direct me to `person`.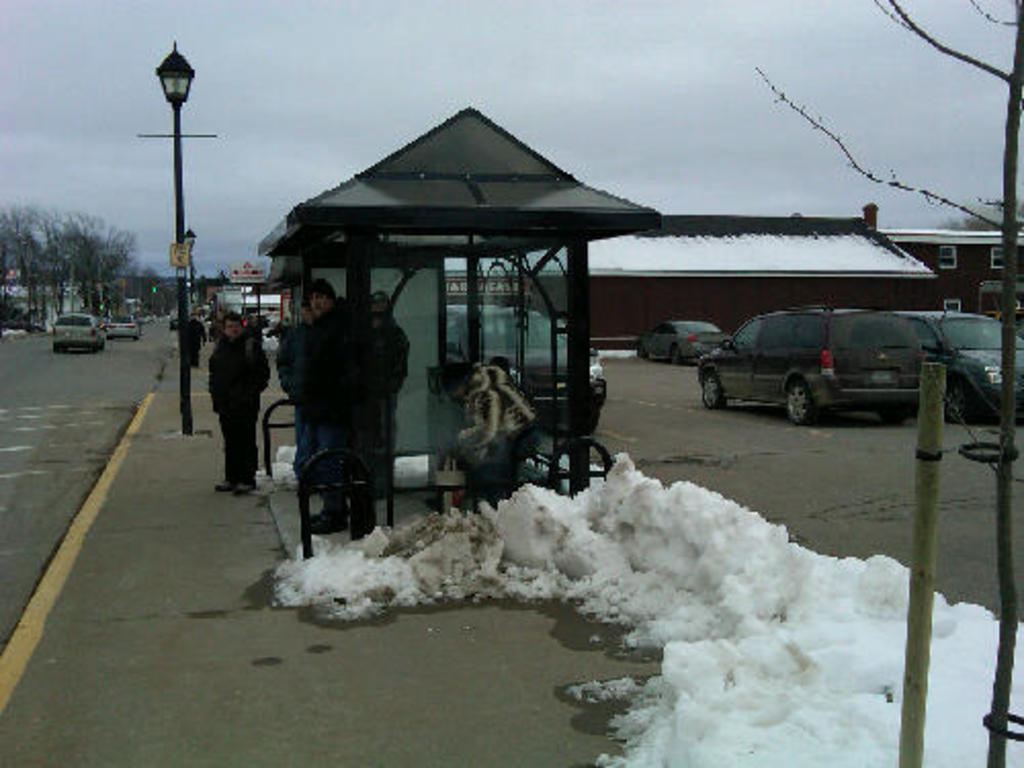
Direction: Rect(197, 301, 258, 489).
